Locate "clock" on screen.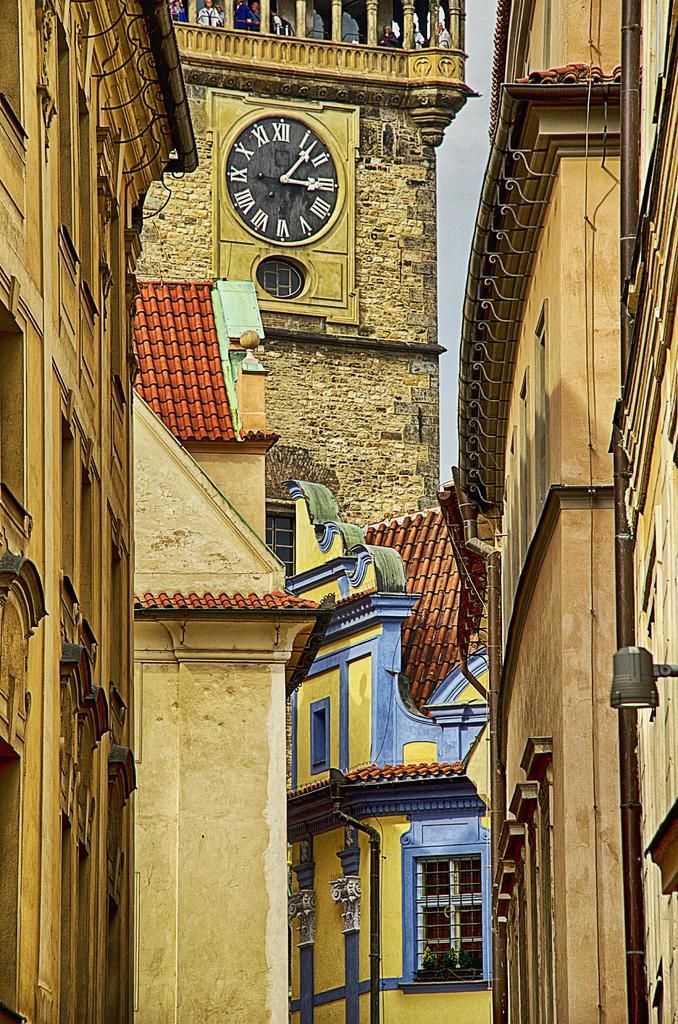
On screen at 218 108 348 239.
